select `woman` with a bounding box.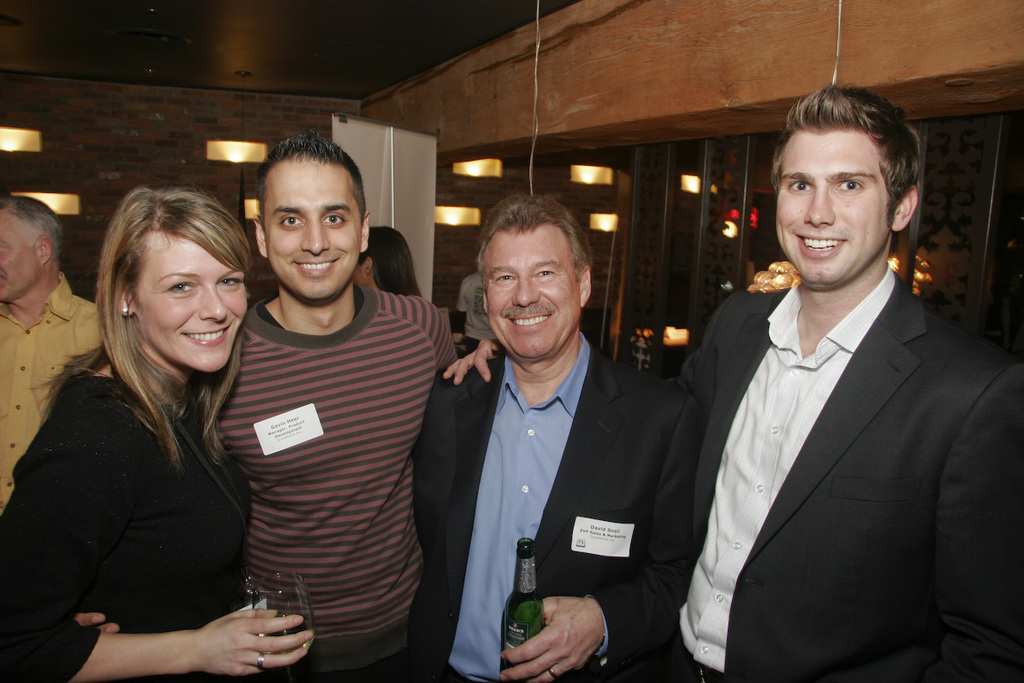
[38,167,275,682].
